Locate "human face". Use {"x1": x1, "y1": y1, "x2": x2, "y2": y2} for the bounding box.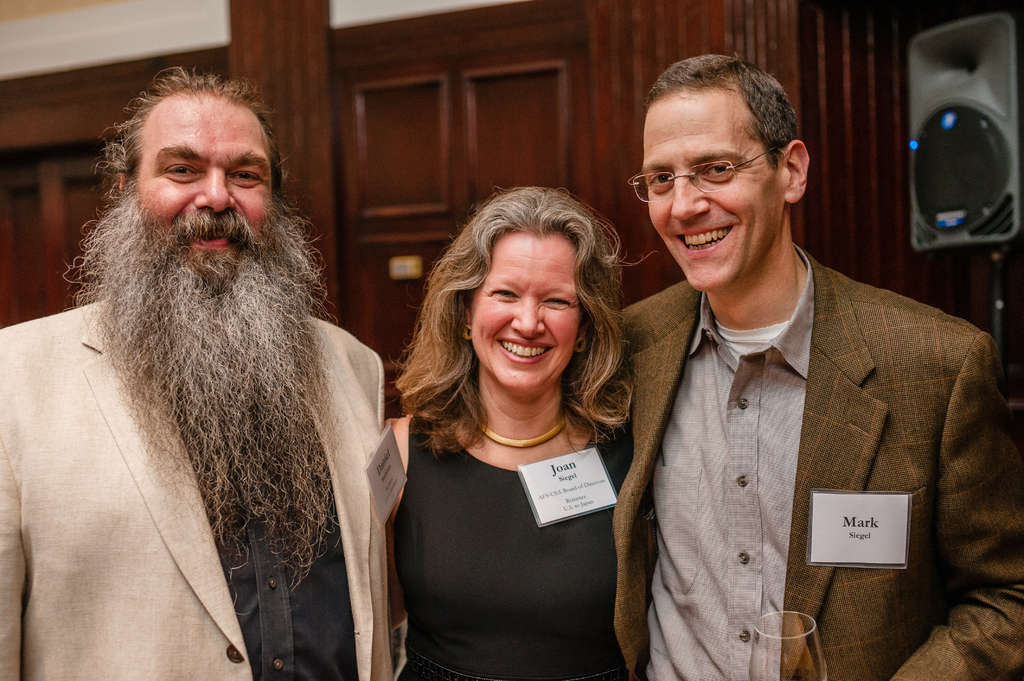
{"x1": 643, "y1": 93, "x2": 779, "y2": 291}.
